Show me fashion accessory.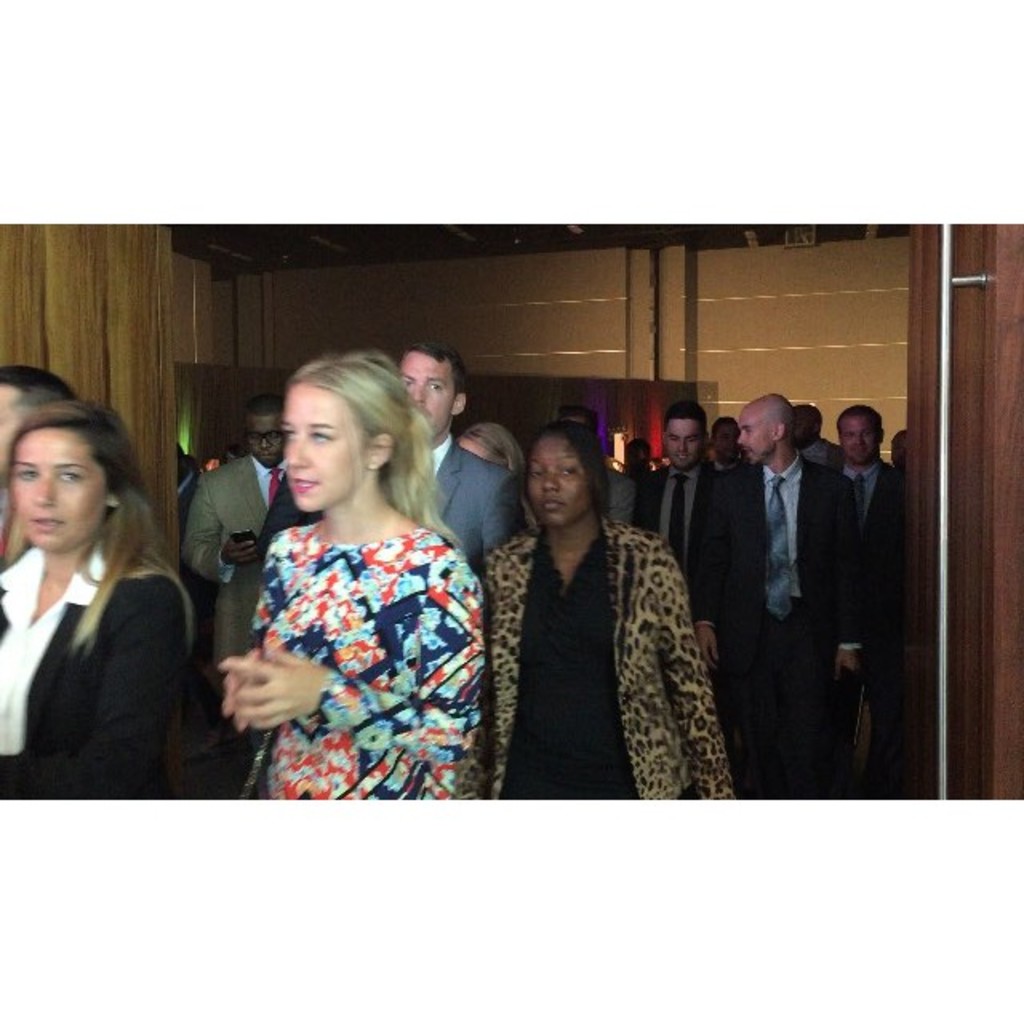
fashion accessory is here: x1=765, y1=475, x2=797, y2=616.
